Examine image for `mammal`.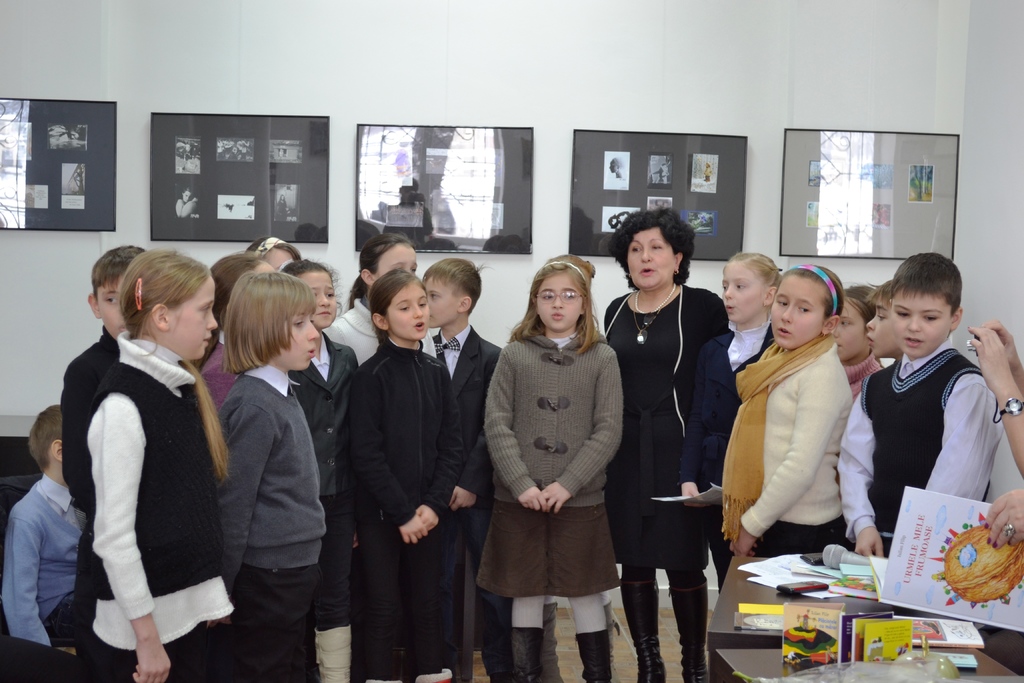
Examination result: [863,281,902,359].
